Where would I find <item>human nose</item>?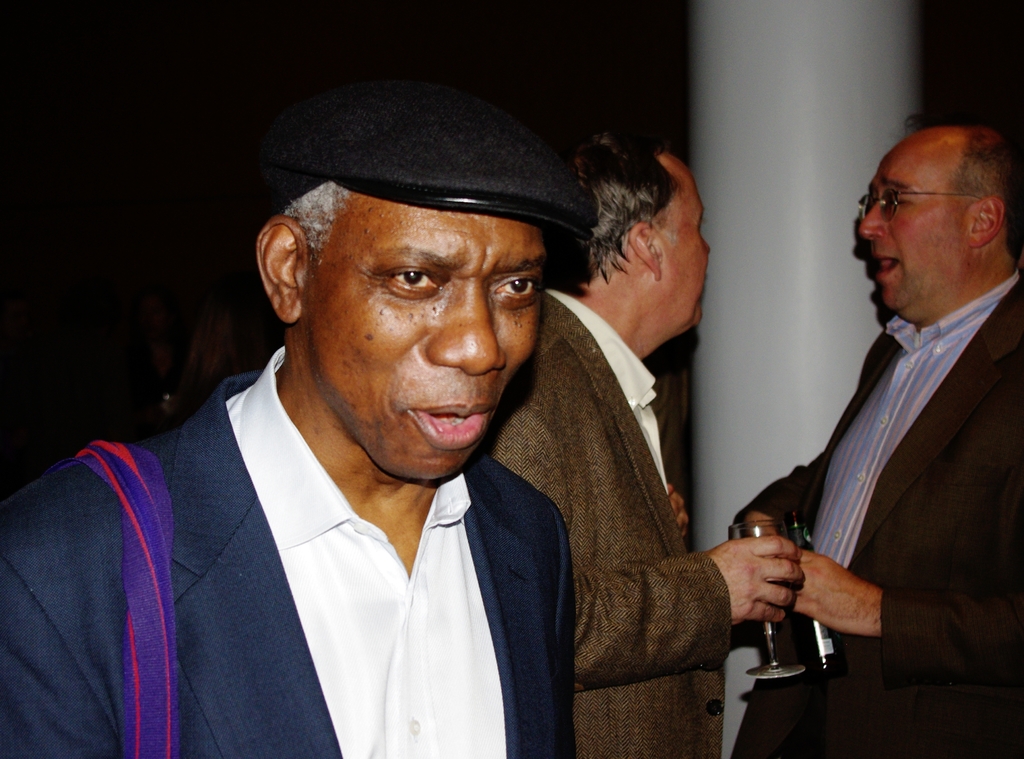
At x1=859, y1=202, x2=885, y2=241.
